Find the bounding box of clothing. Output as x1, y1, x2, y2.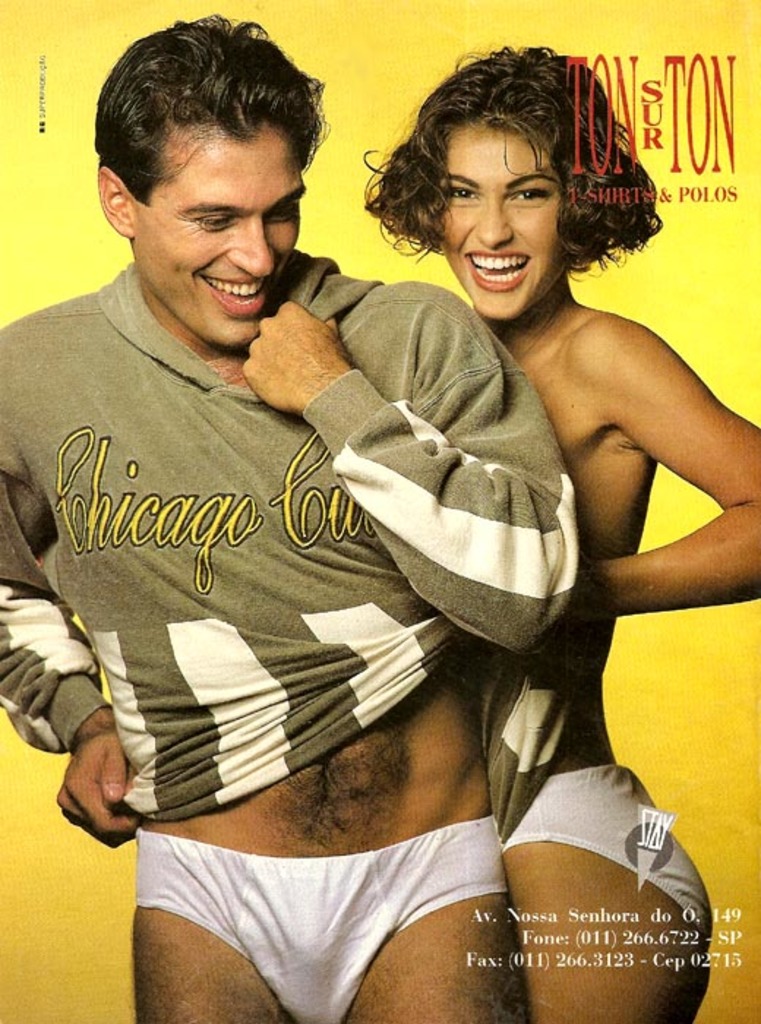
12, 269, 577, 831.
